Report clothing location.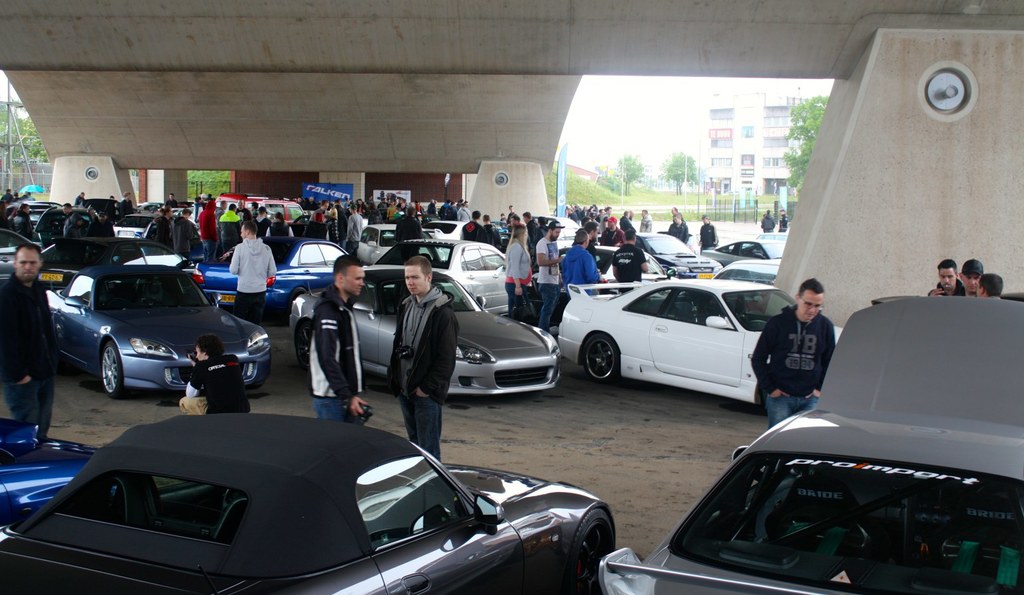
Report: left=0, top=271, right=40, bottom=425.
